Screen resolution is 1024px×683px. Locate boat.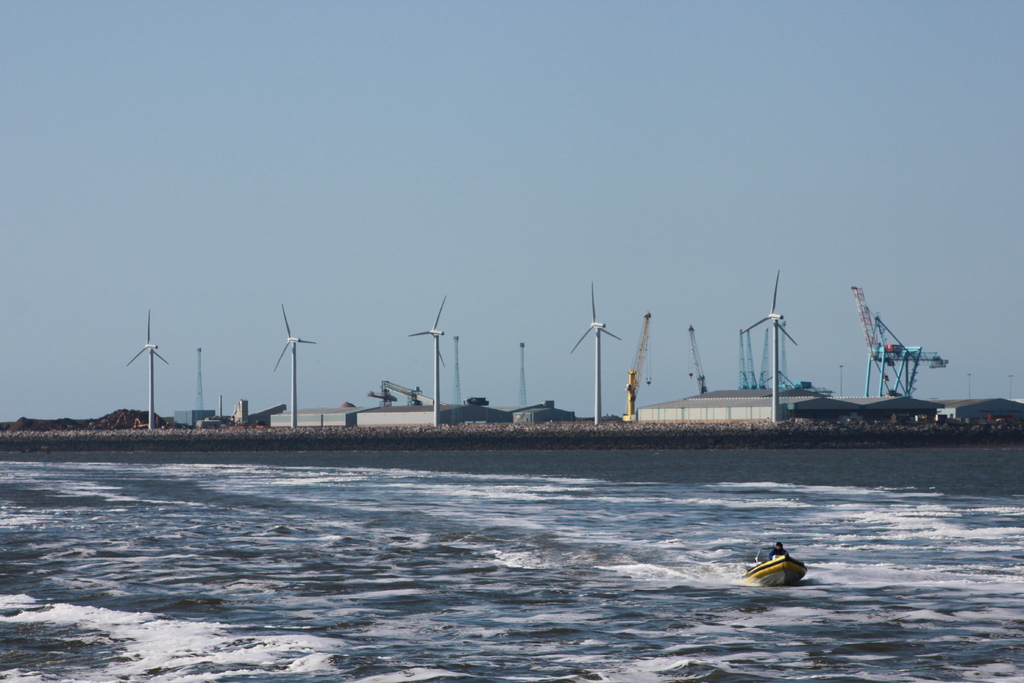
rect(740, 555, 807, 584).
